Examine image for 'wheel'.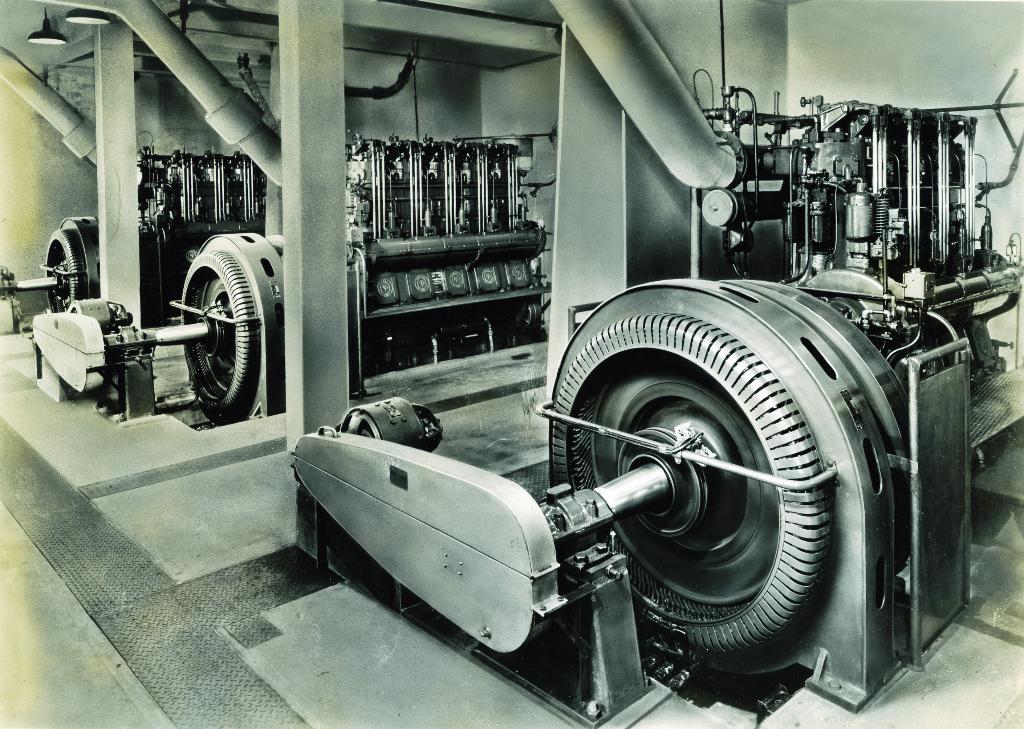
Examination result: bbox(551, 312, 824, 647).
